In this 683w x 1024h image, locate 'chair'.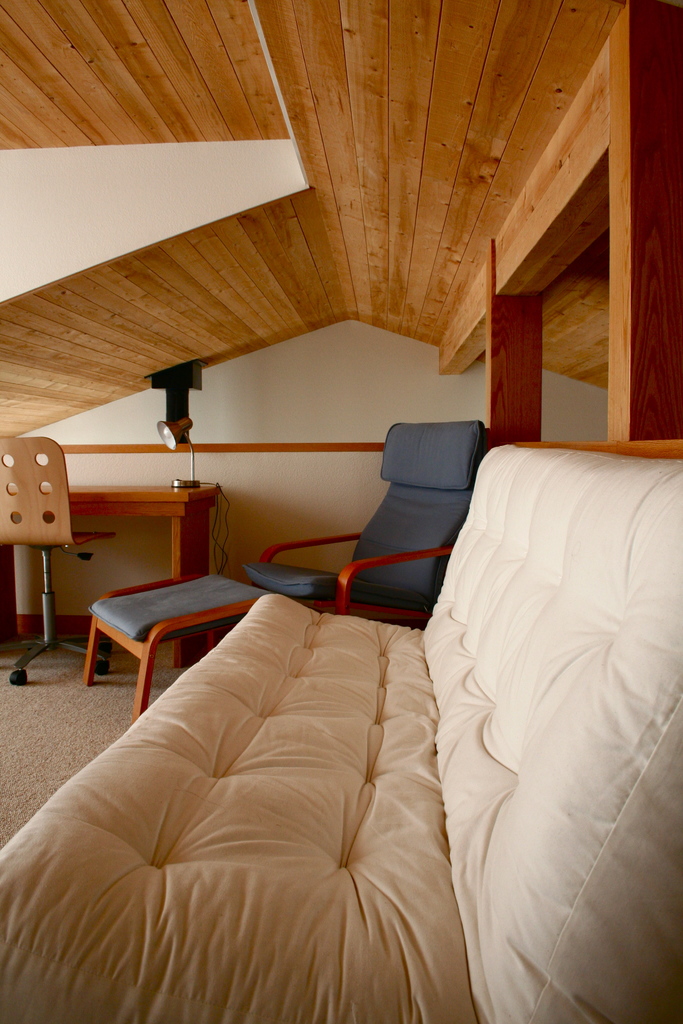
Bounding box: {"x1": 0, "y1": 428, "x2": 124, "y2": 680}.
